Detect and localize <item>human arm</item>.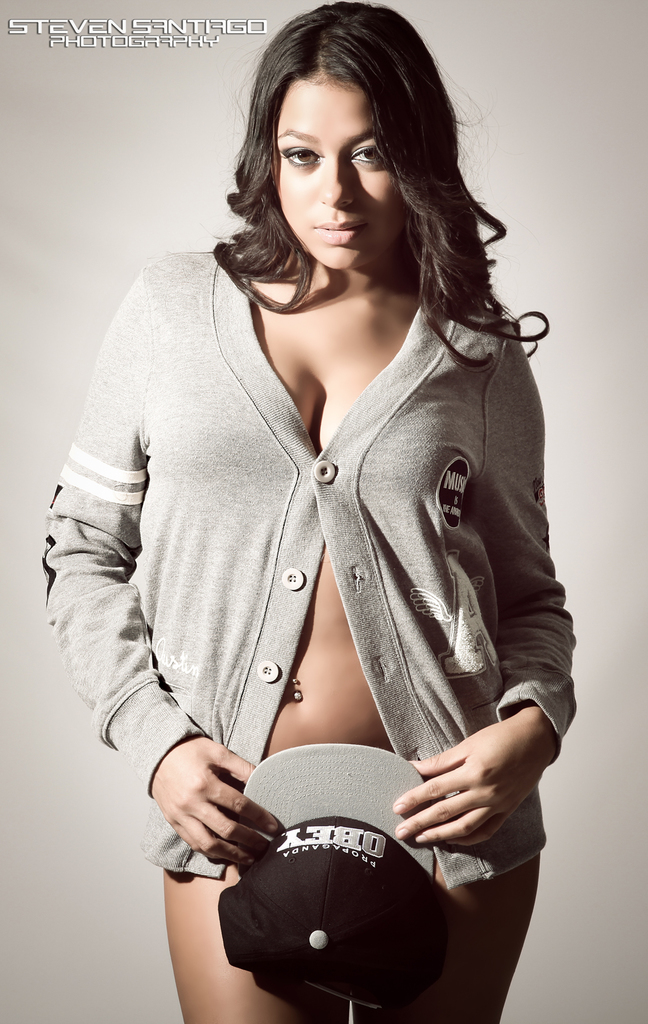
Localized at <bbox>42, 291, 213, 812</bbox>.
